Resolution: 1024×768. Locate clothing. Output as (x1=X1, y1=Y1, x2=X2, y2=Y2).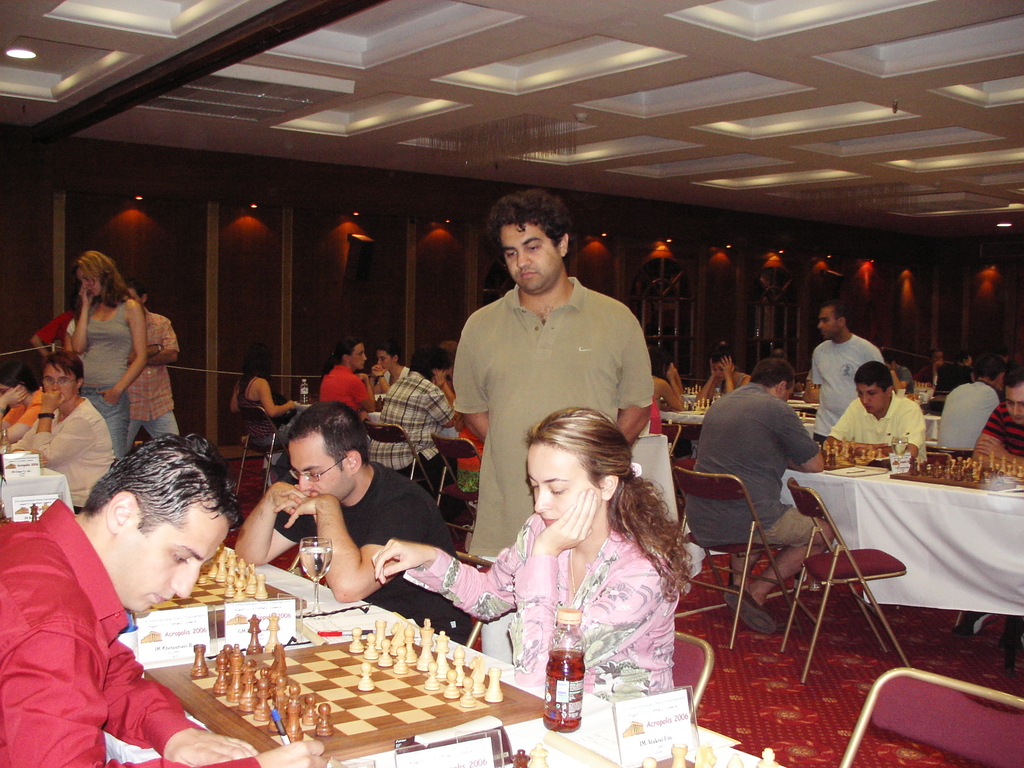
(x1=254, y1=465, x2=466, y2=644).
